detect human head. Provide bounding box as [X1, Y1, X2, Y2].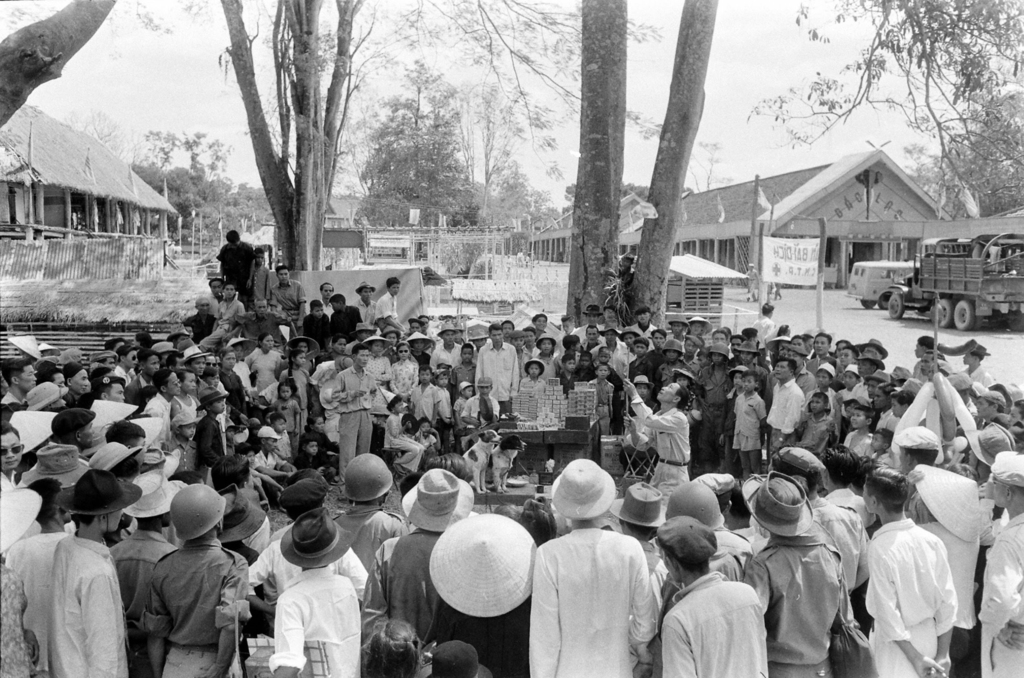
[857, 353, 886, 378].
